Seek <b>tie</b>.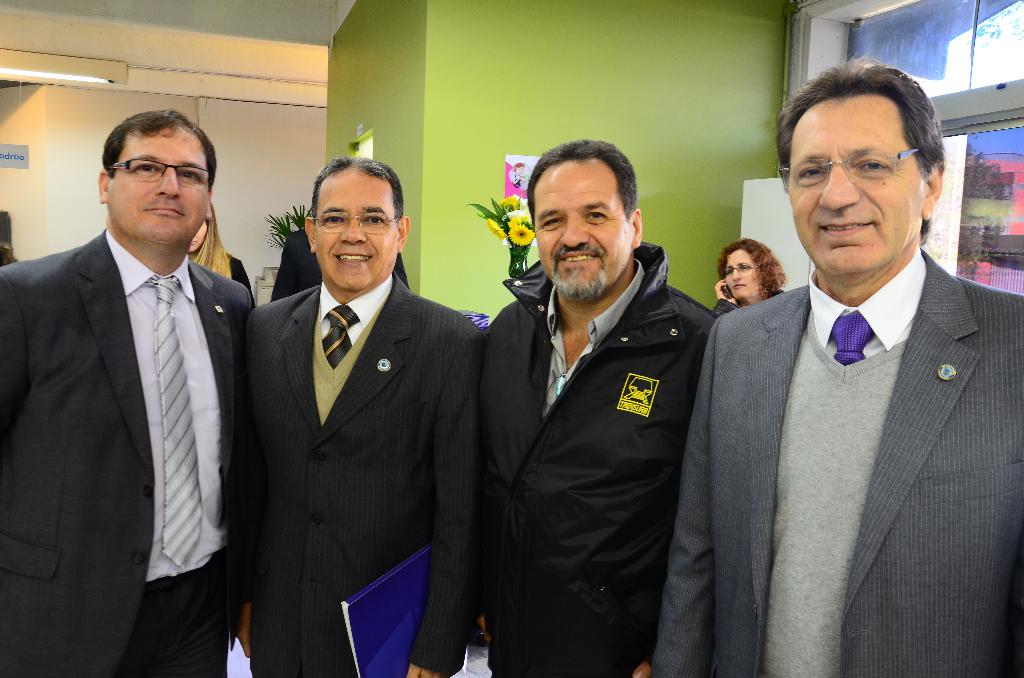
bbox(140, 273, 205, 572).
